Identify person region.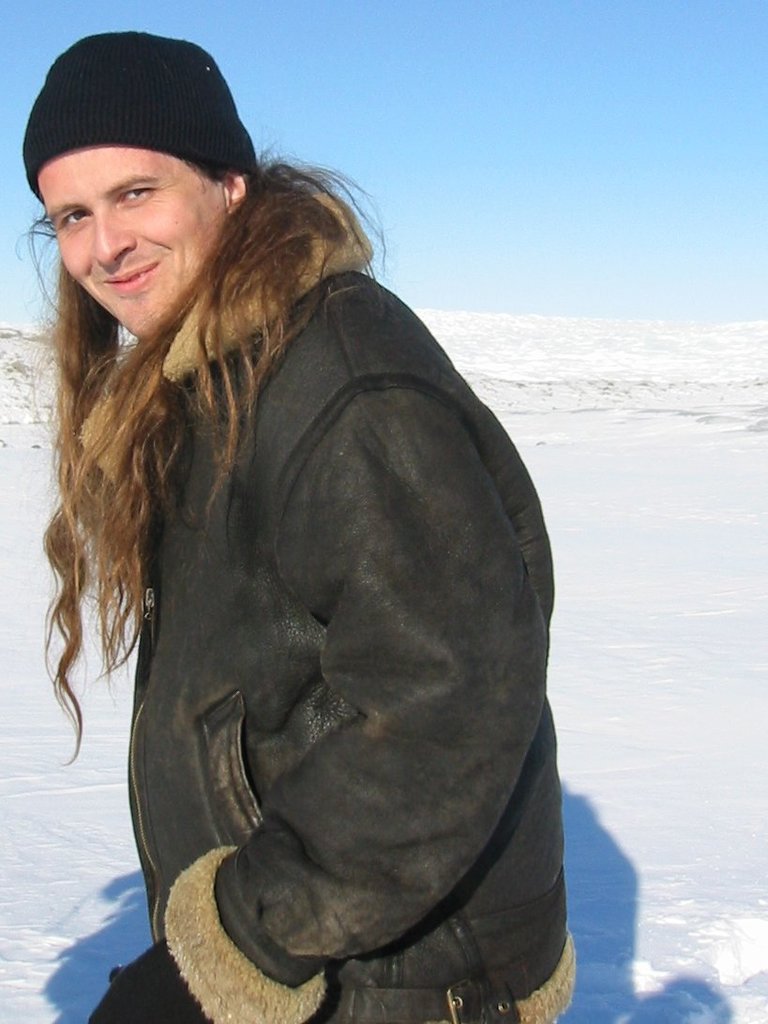
Region: crop(0, 80, 569, 959).
